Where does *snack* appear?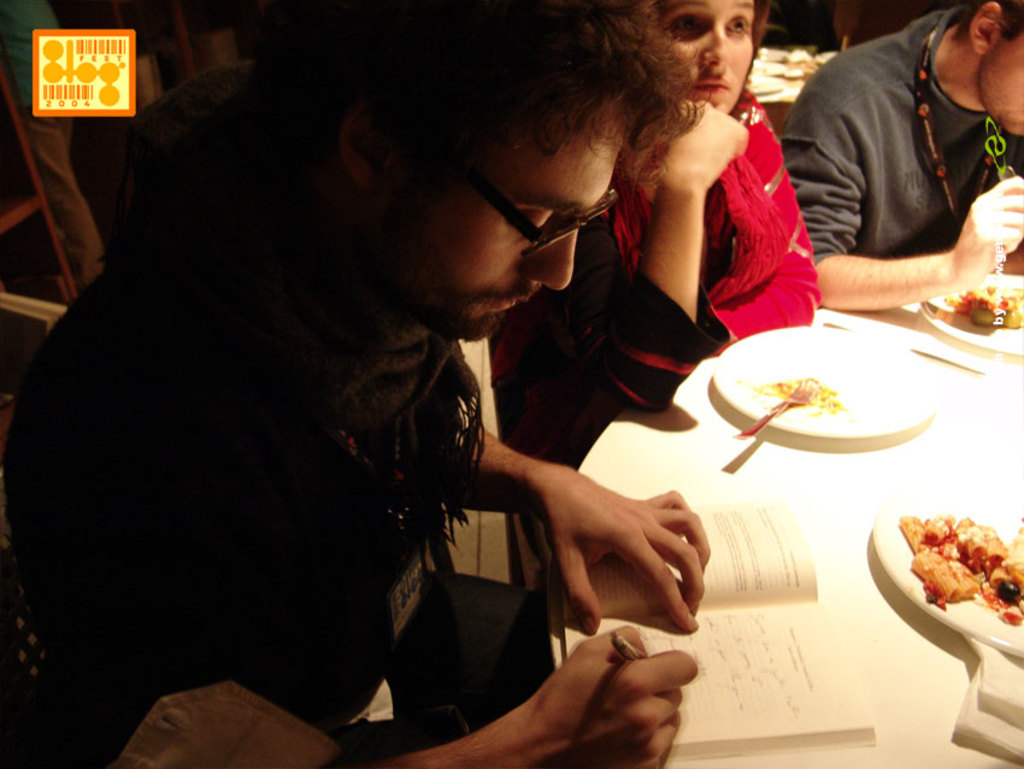
Appears at [898, 504, 1023, 634].
